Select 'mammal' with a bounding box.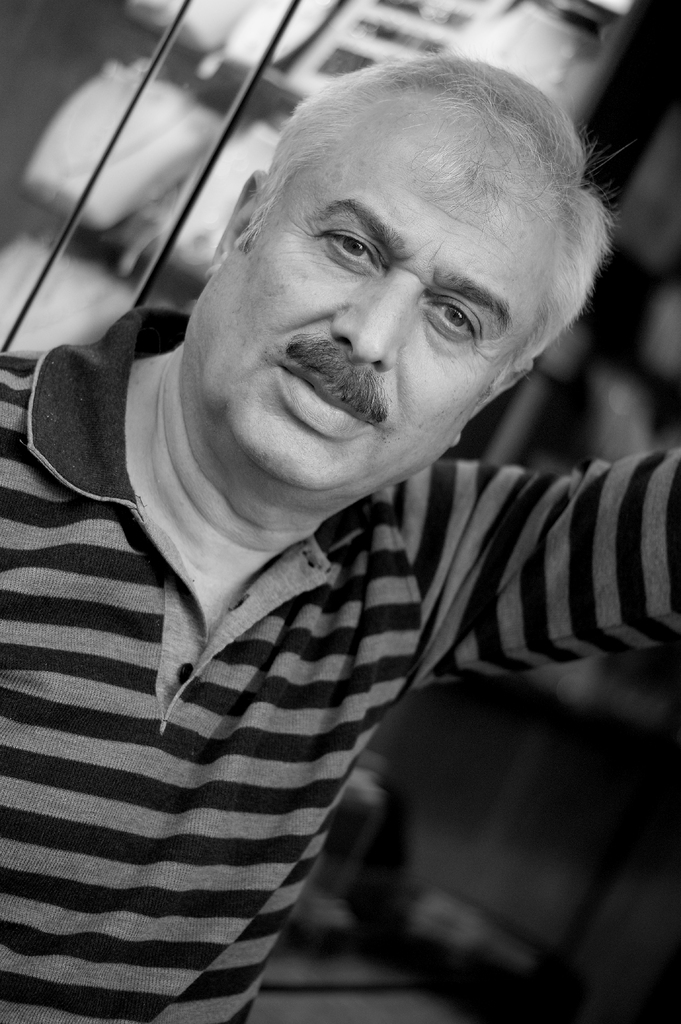
0,172,657,925.
